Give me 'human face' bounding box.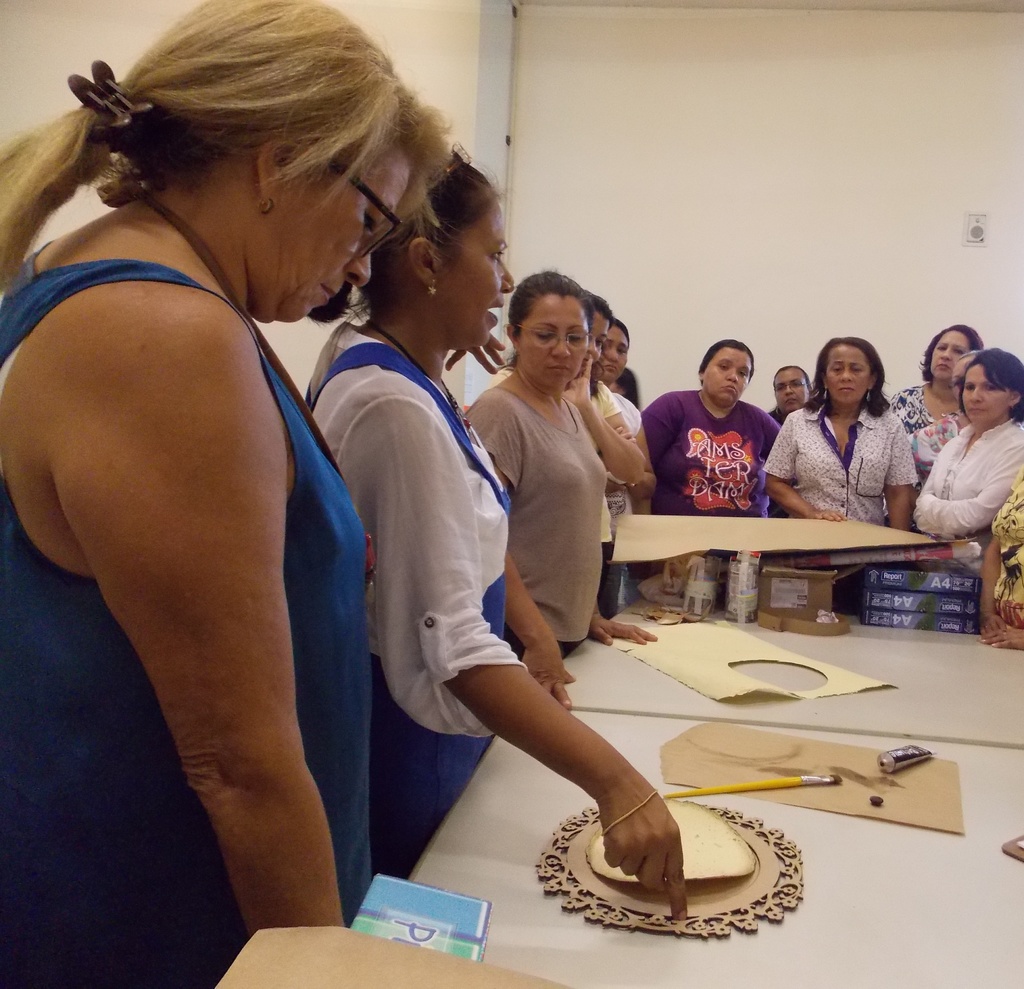
{"left": 820, "top": 344, "right": 872, "bottom": 405}.
